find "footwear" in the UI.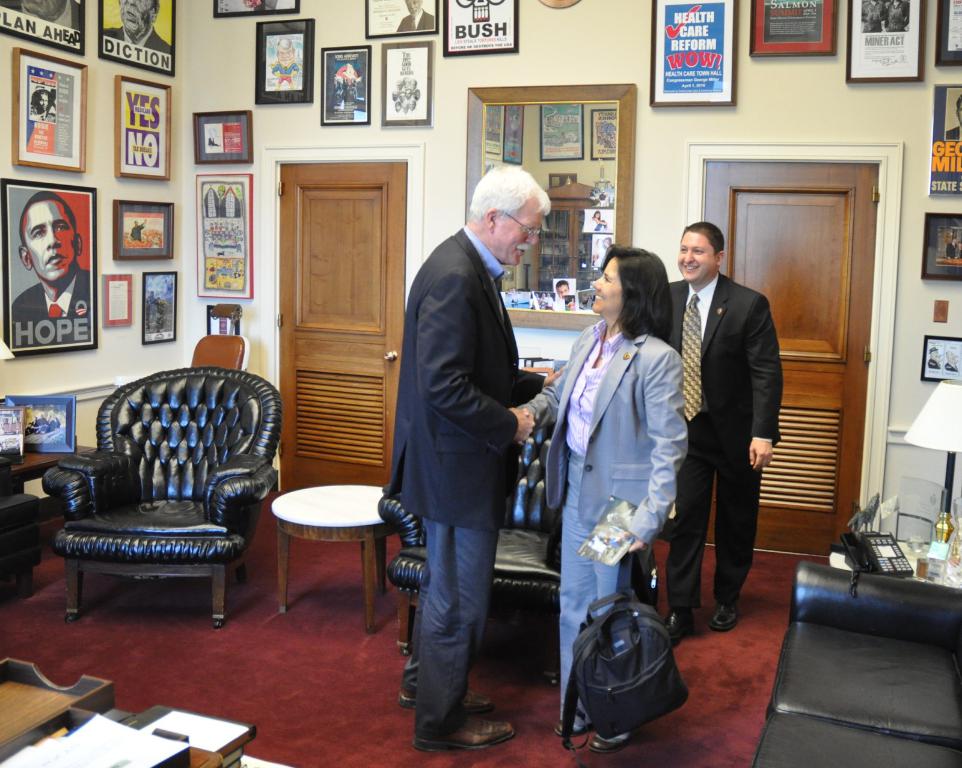
UI element at (x1=399, y1=687, x2=491, y2=706).
